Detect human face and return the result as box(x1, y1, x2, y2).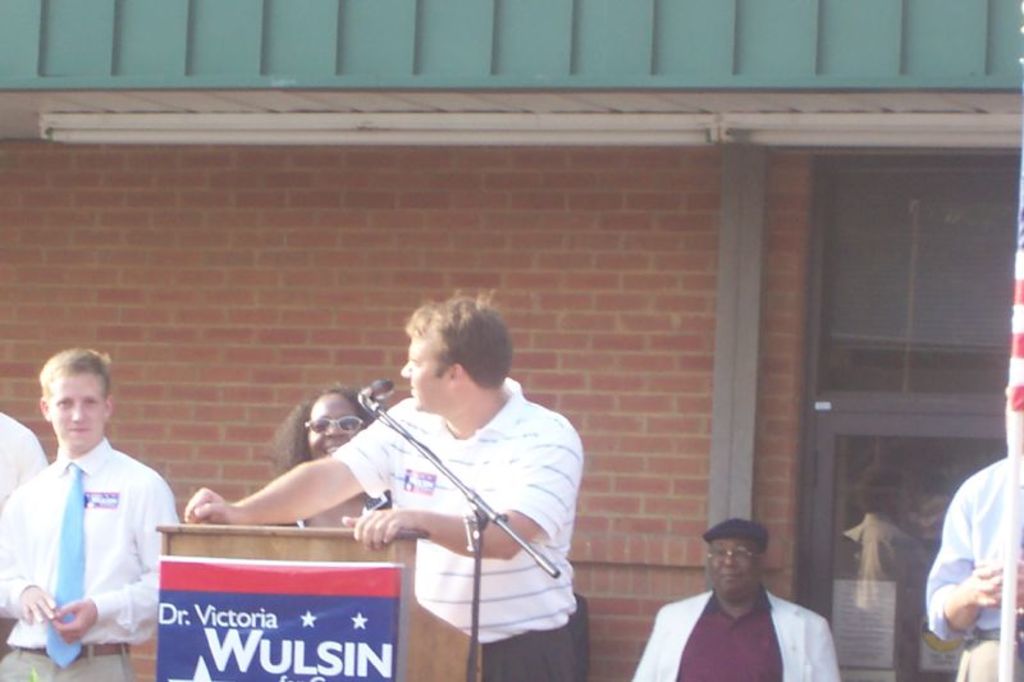
box(312, 389, 370, 454).
